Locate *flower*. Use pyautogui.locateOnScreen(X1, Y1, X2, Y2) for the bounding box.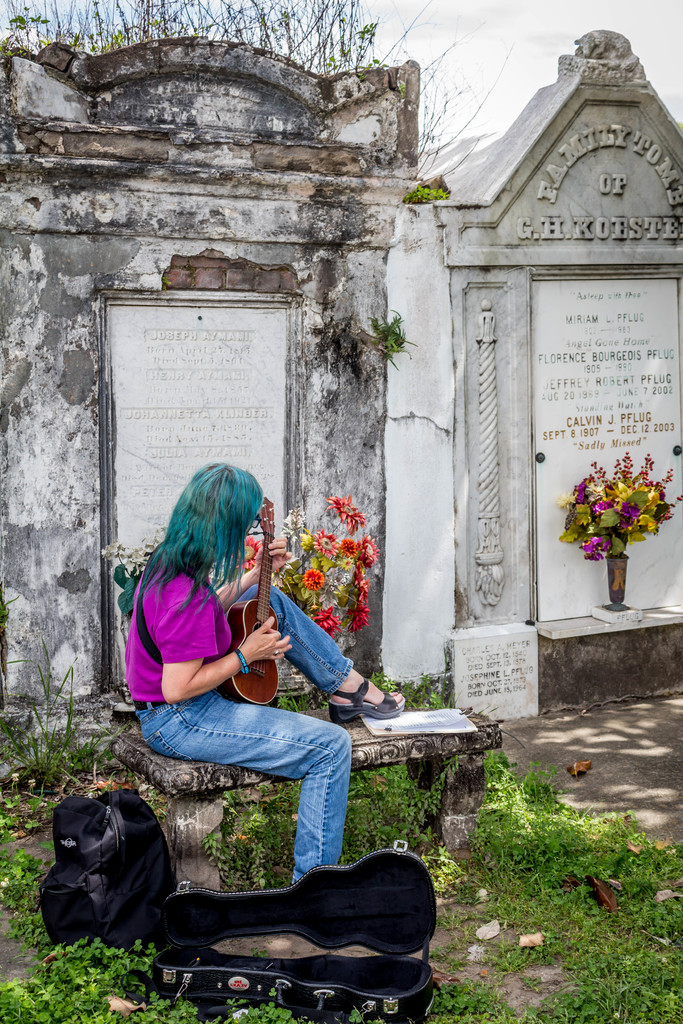
pyautogui.locateOnScreen(312, 528, 338, 561).
